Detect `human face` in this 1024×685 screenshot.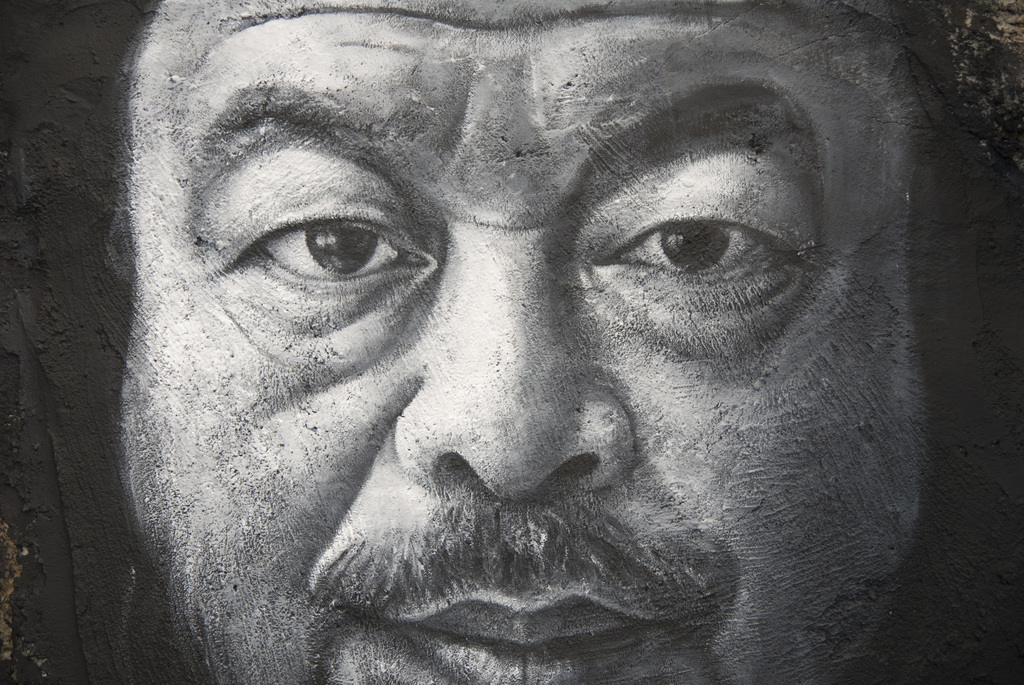
Detection: bbox=[122, 0, 922, 684].
